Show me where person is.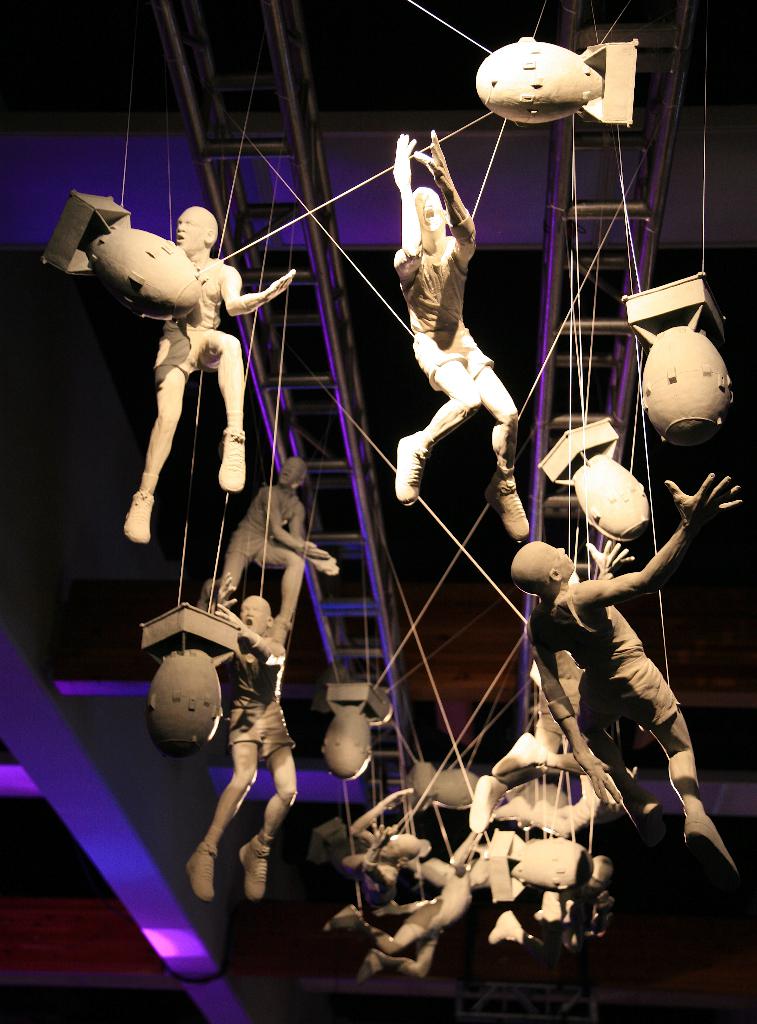
person is at {"x1": 187, "y1": 547, "x2": 302, "y2": 906}.
